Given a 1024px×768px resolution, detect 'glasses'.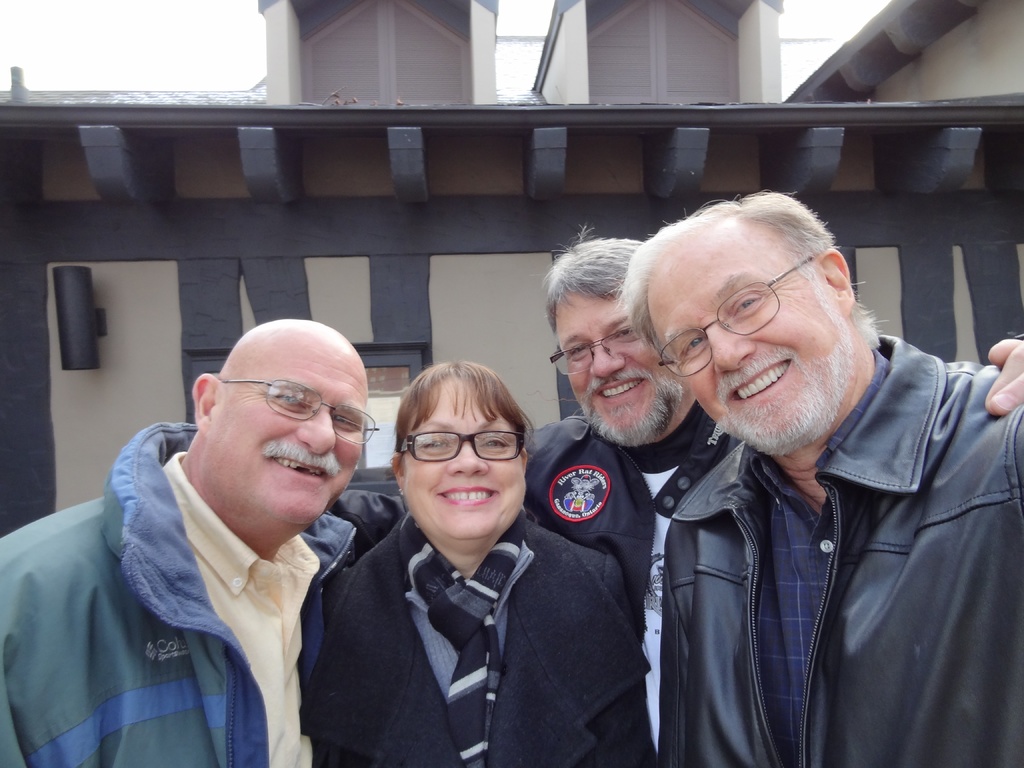
{"left": 221, "top": 378, "right": 381, "bottom": 445}.
